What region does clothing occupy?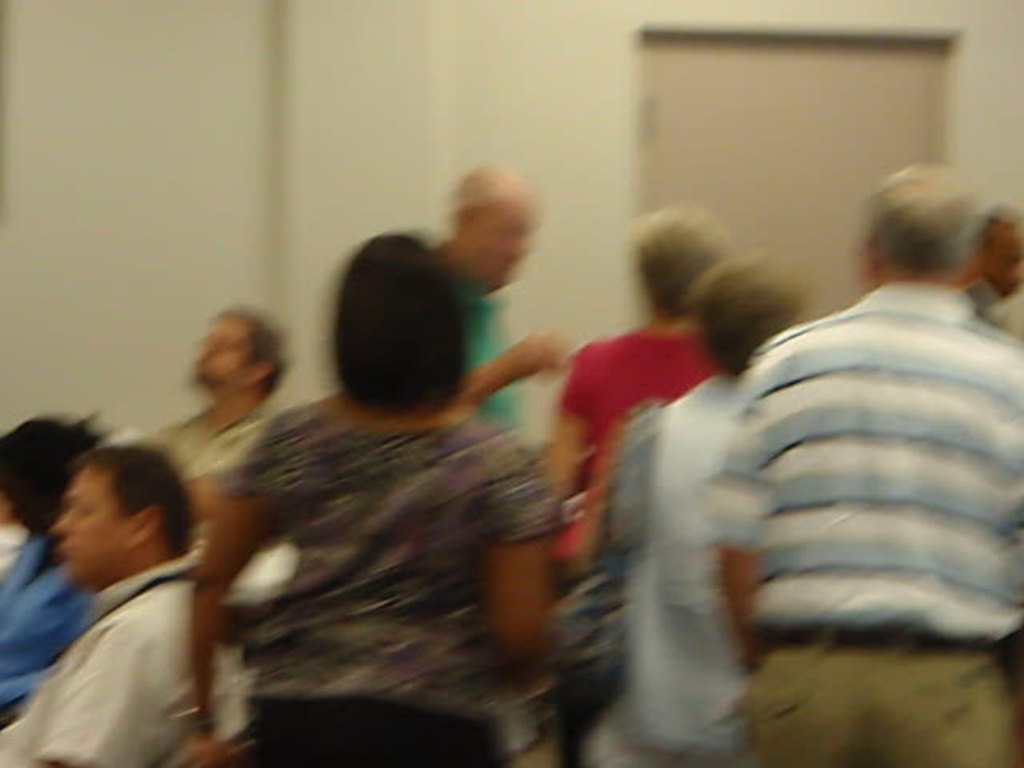
141/402/278/574.
